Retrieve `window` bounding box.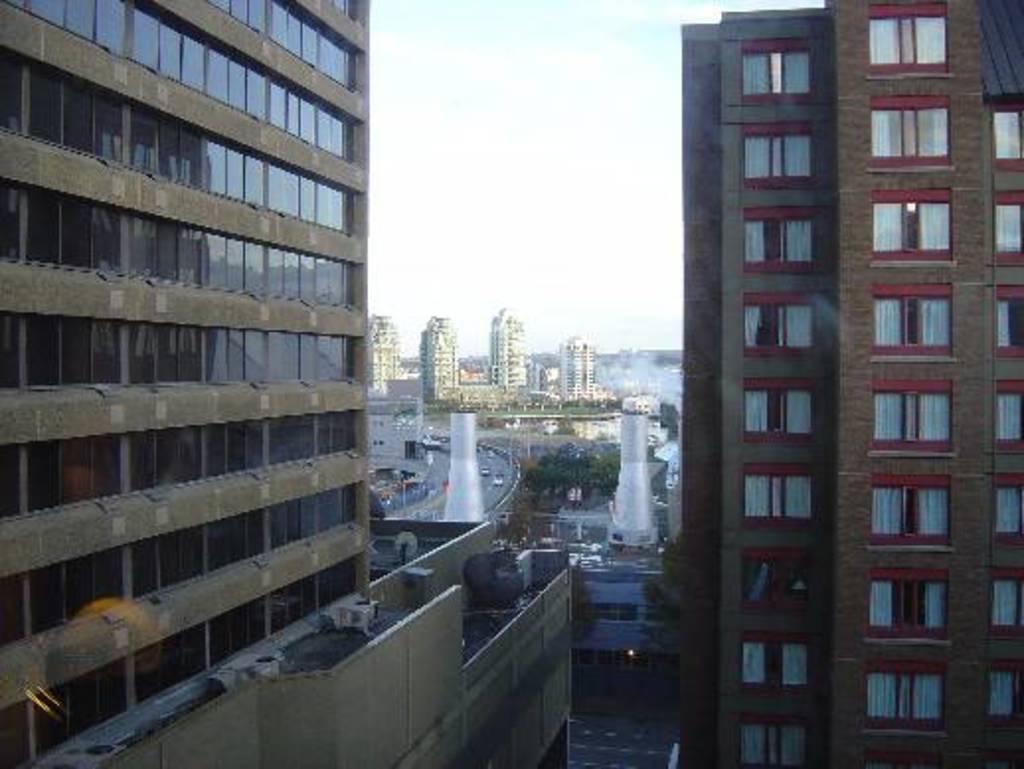
Bounding box: box=[745, 469, 826, 524].
